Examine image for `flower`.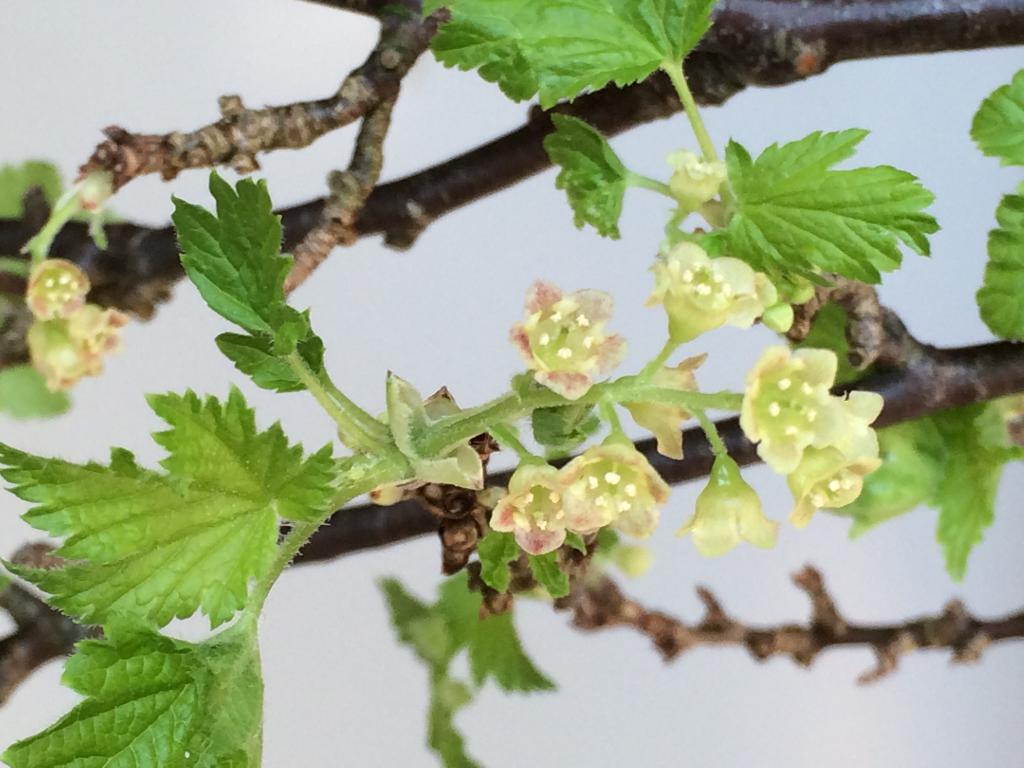
Examination result: 488, 452, 593, 558.
